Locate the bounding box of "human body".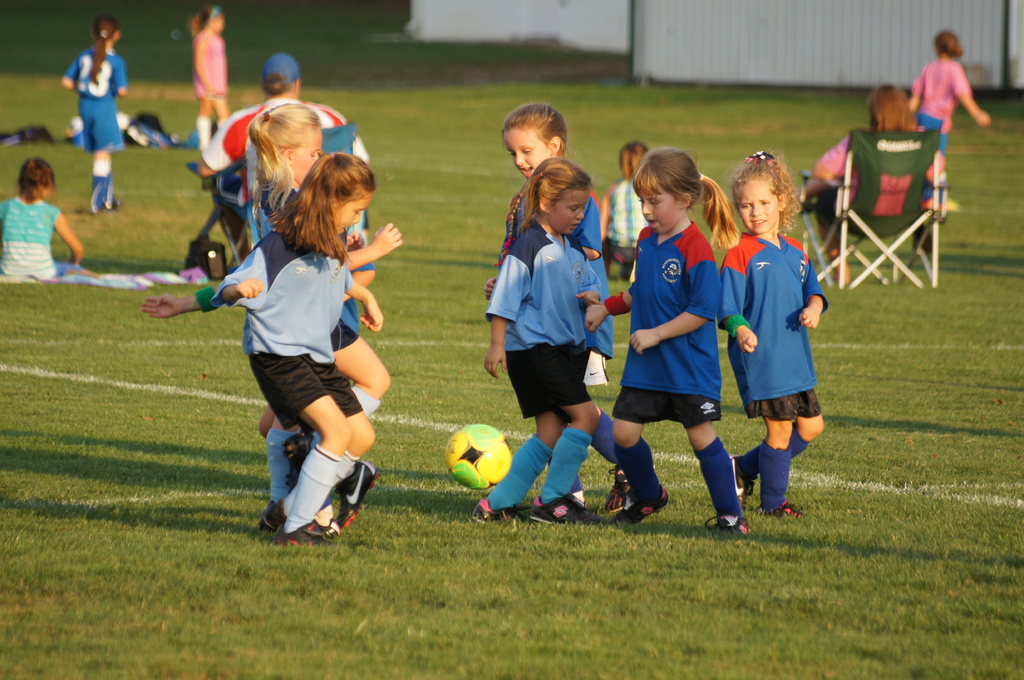
Bounding box: detection(196, 51, 369, 257).
